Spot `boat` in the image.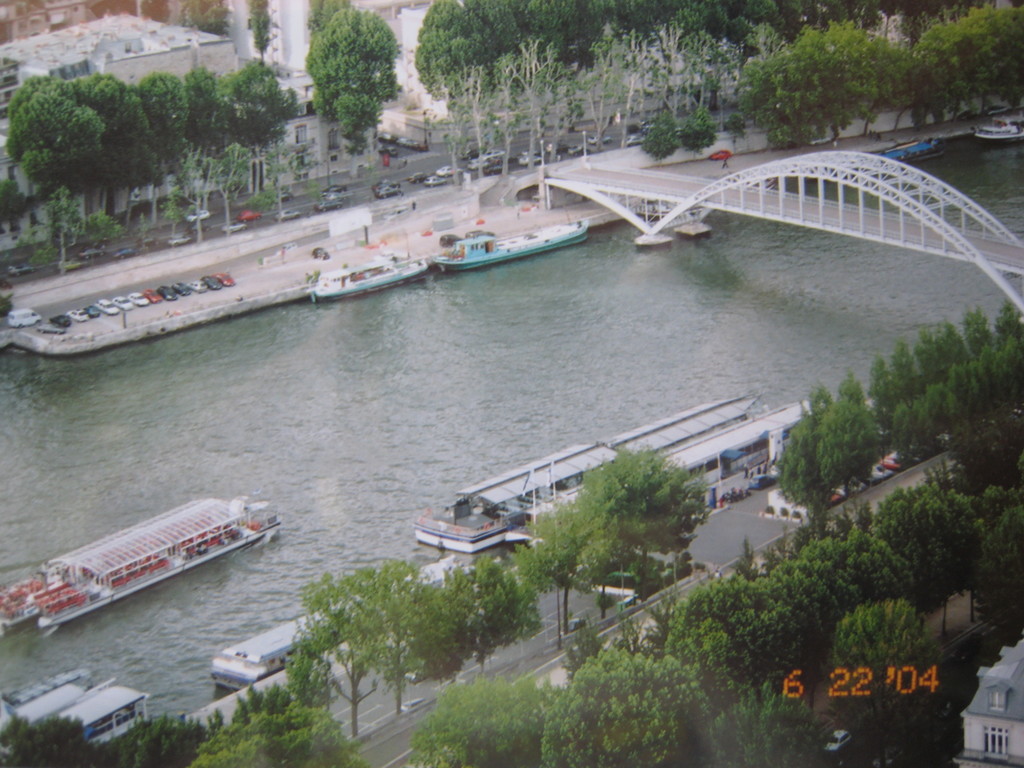
`boat` found at l=0, t=664, r=95, b=733.
